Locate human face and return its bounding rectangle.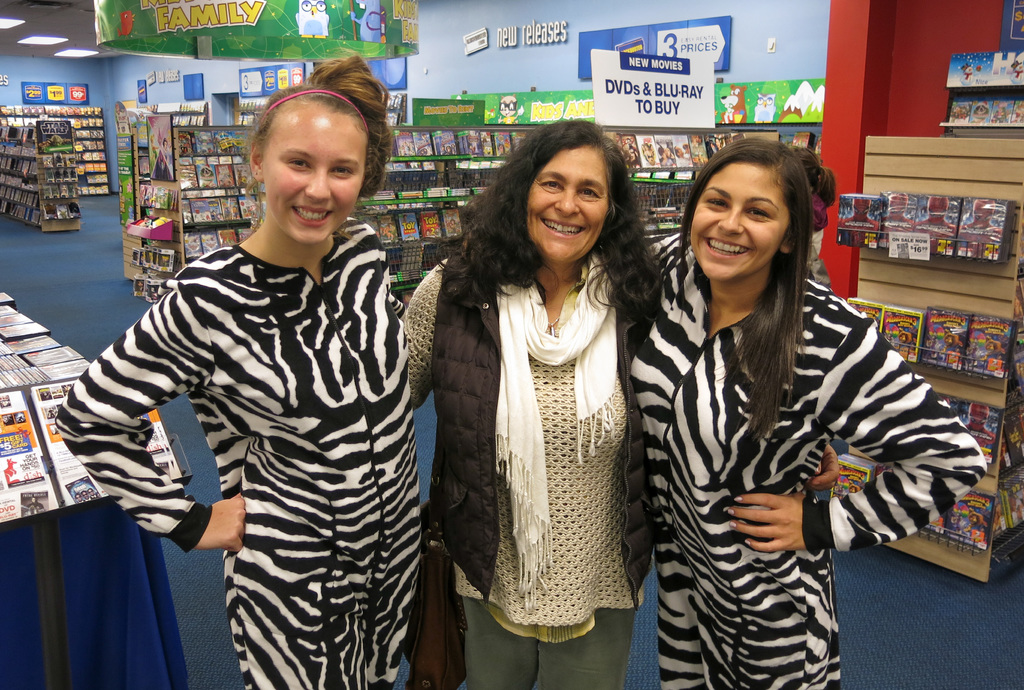
[688,167,793,279].
